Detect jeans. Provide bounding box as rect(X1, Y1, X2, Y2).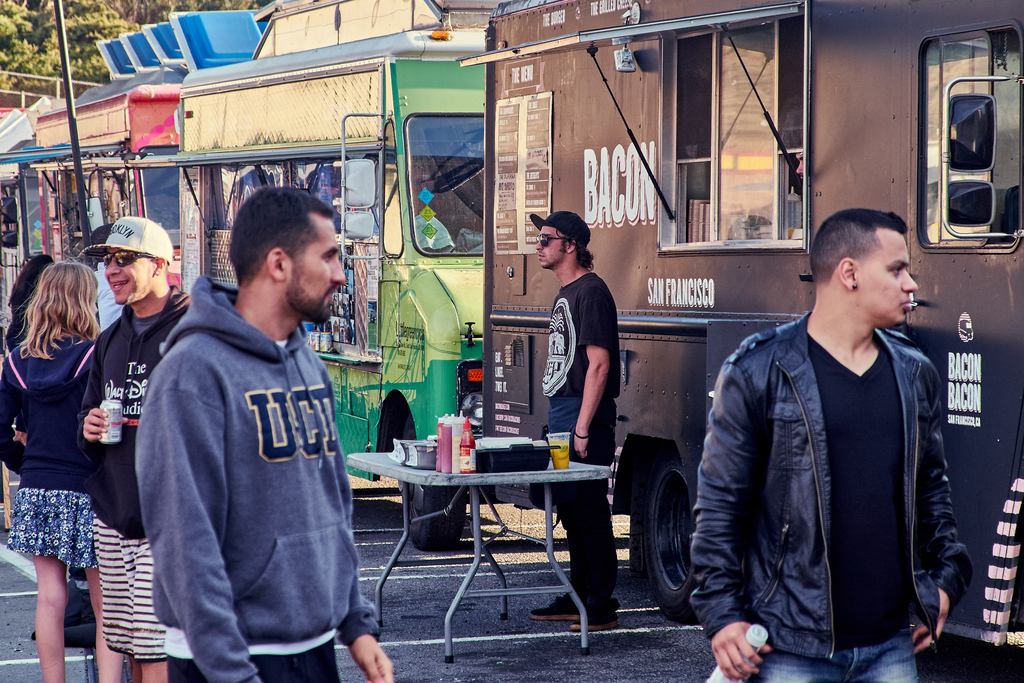
rect(556, 393, 618, 609).
